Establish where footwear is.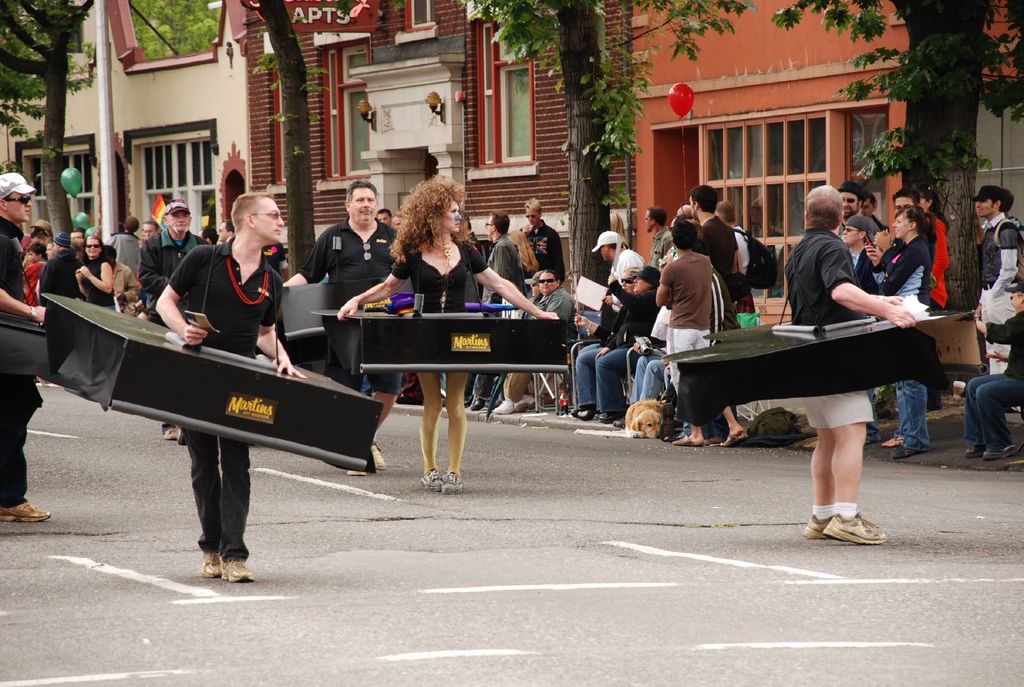
Established at locate(815, 509, 888, 549).
